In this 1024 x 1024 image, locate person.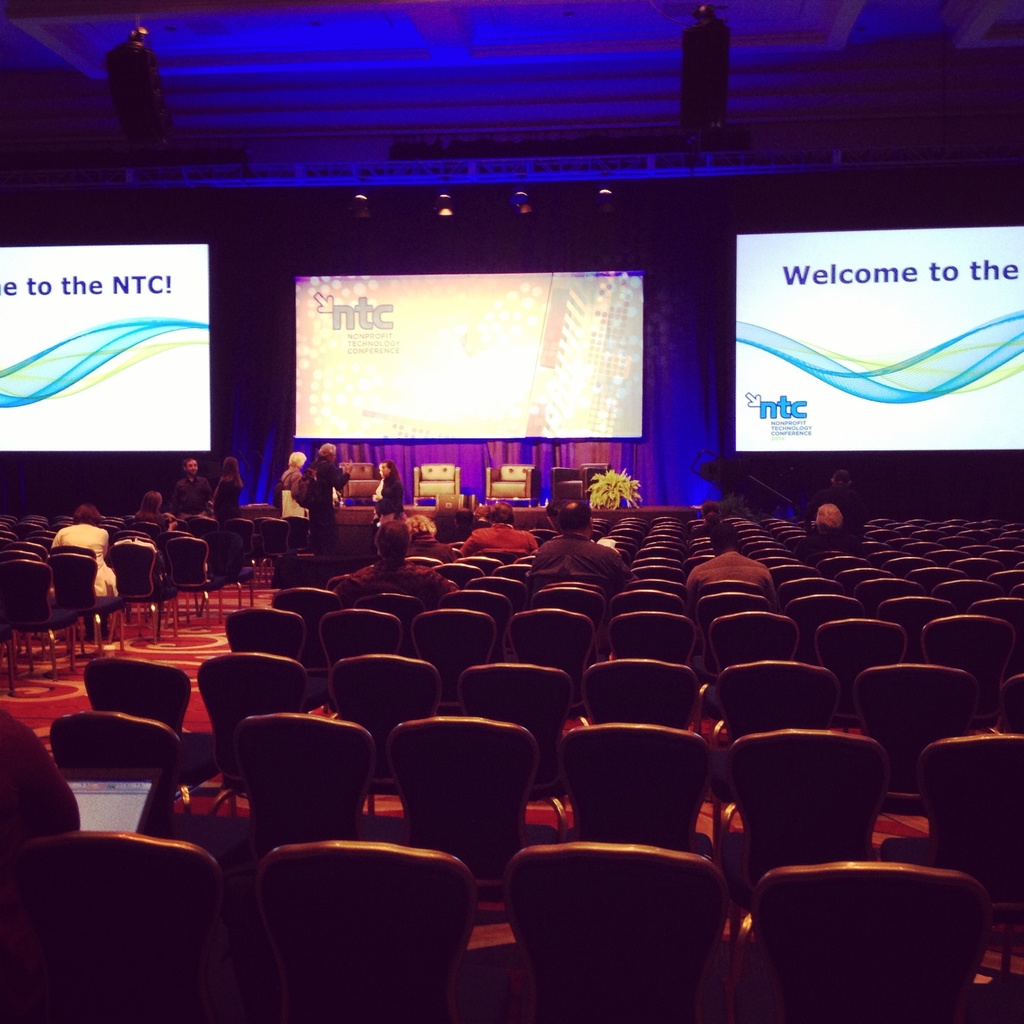
Bounding box: <region>525, 502, 636, 585</region>.
